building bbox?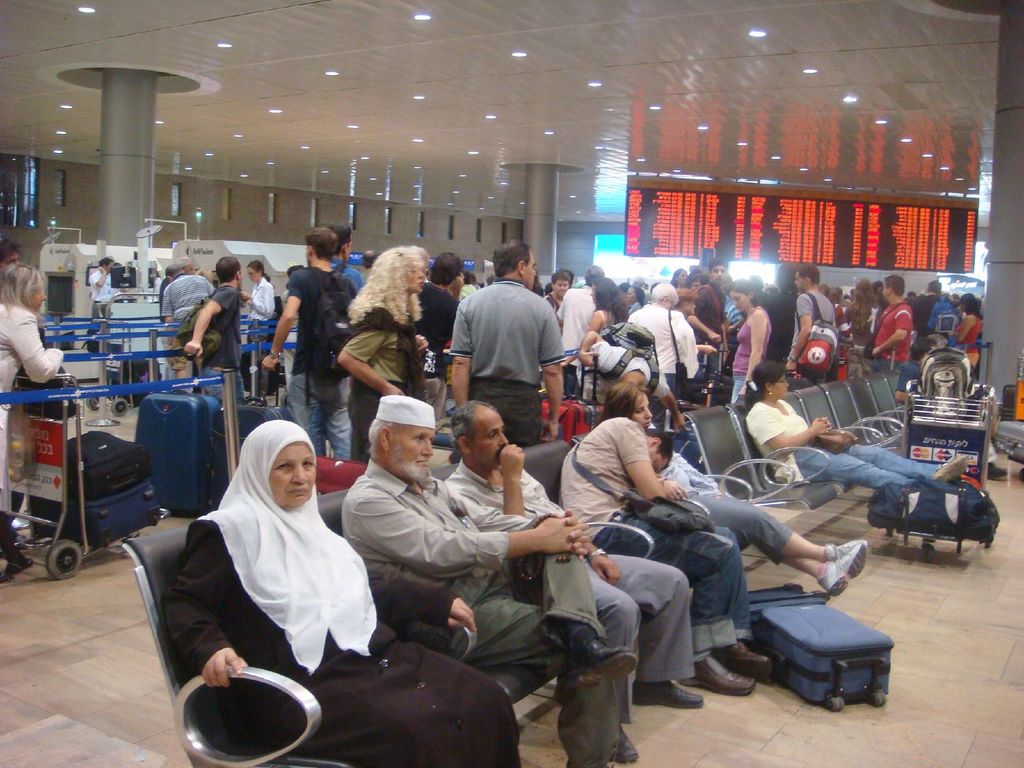
[x1=0, y1=0, x2=1023, y2=767]
